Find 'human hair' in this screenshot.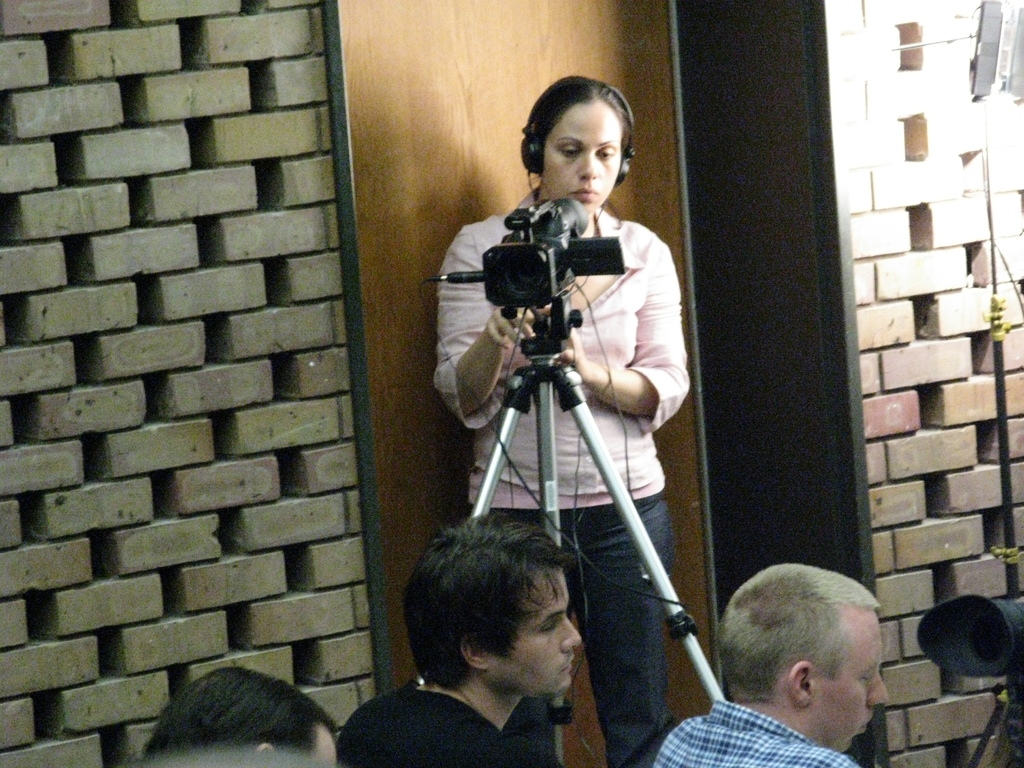
The bounding box for 'human hair' is locate(401, 513, 576, 691).
